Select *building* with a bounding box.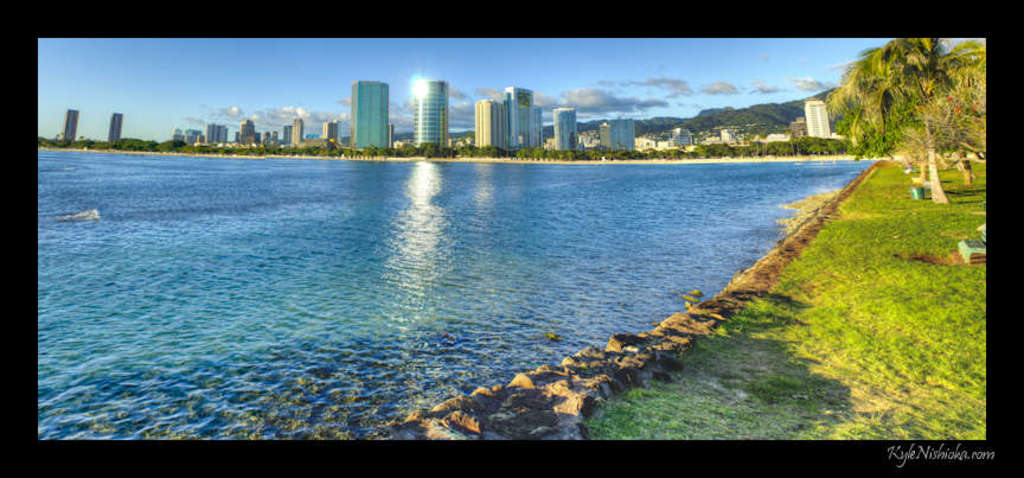
locate(350, 82, 385, 148).
